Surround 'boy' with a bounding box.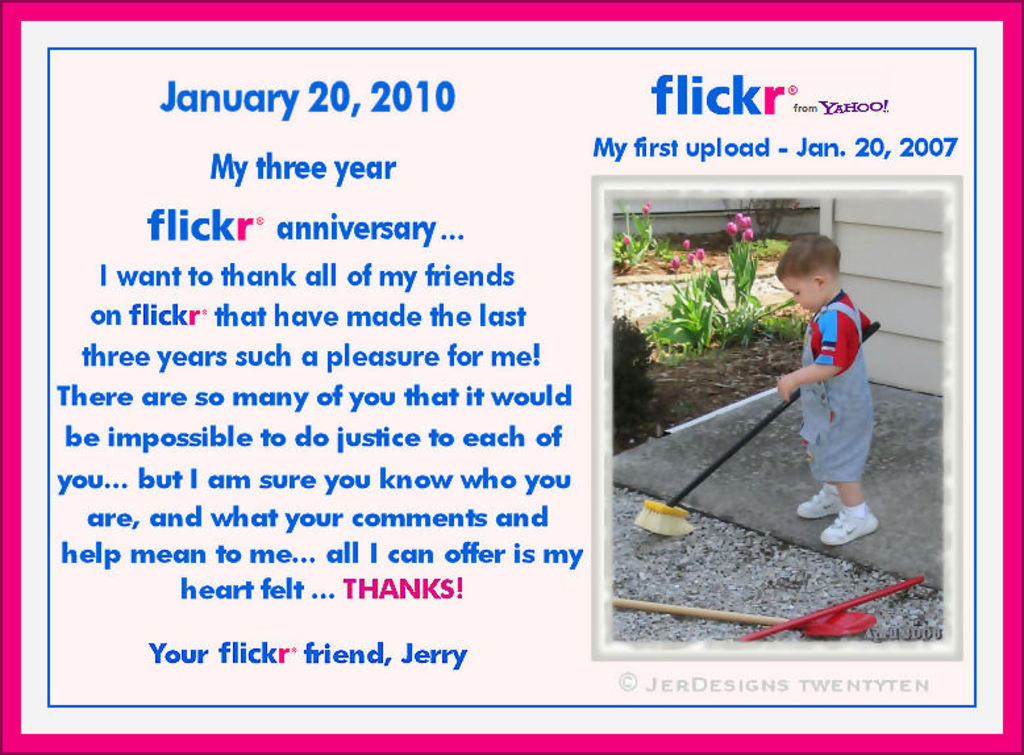
detection(761, 245, 892, 560).
